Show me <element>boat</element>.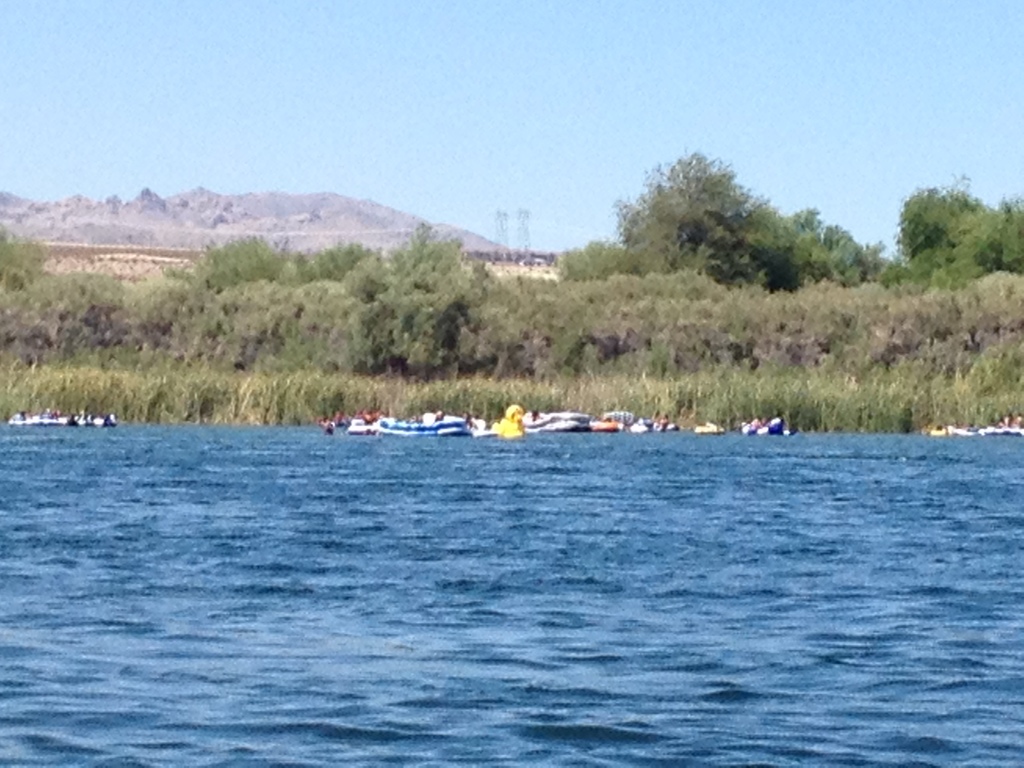
<element>boat</element> is here: x1=520, y1=402, x2=599, y2=438.
